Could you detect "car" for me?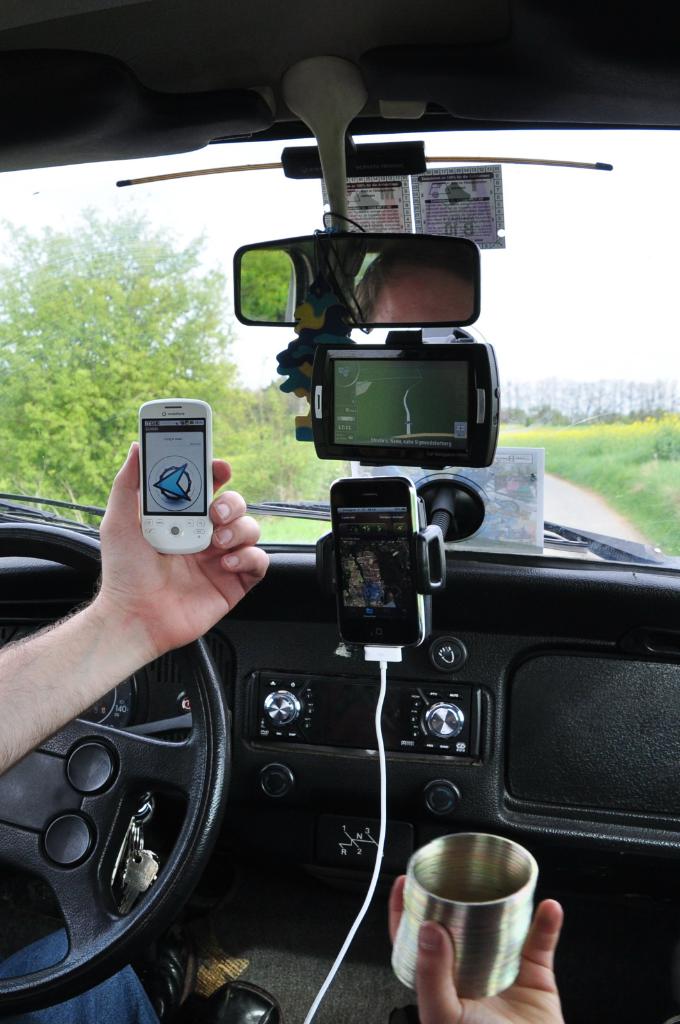
Detection result: [0, 0, 679, 1023].
